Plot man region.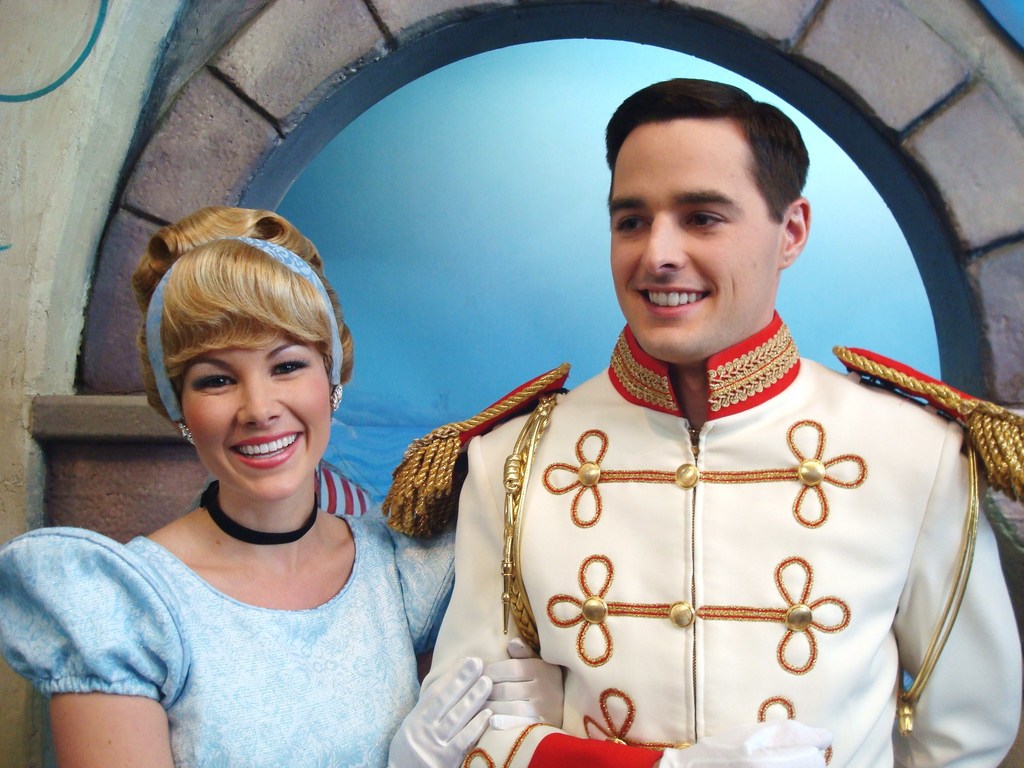
Plotted at <region>391, 86, 973, 719</region>.
